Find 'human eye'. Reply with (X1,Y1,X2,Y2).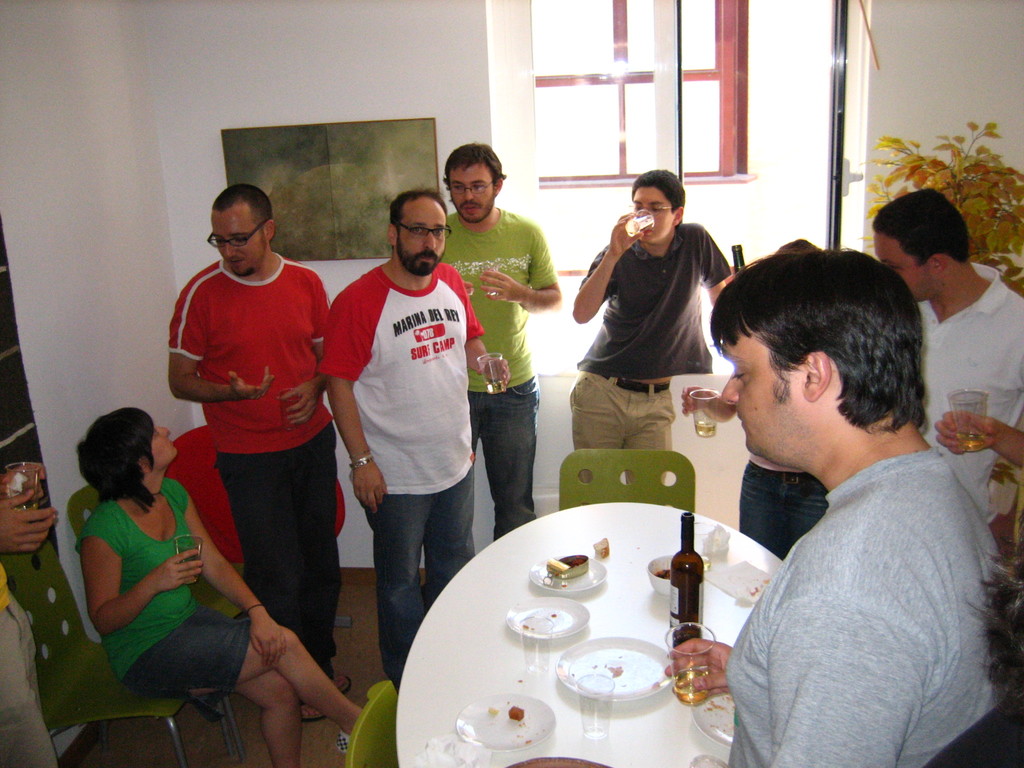
(472,186,486,195).
